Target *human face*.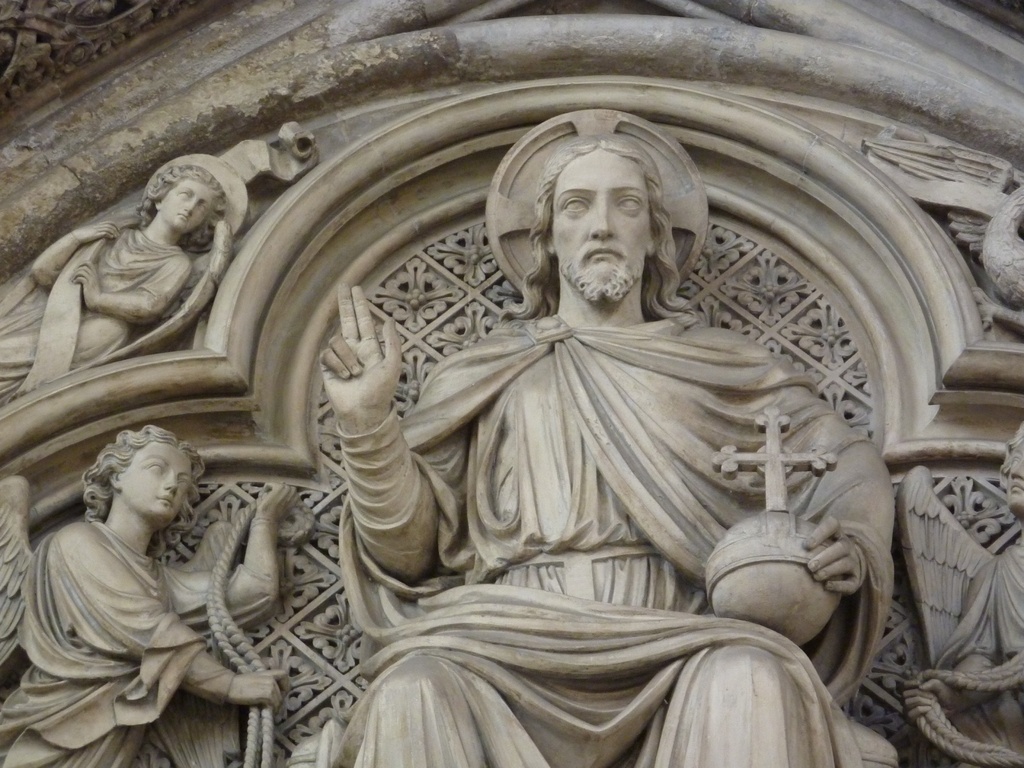
Target region: box(552, 147, 650, 282).
